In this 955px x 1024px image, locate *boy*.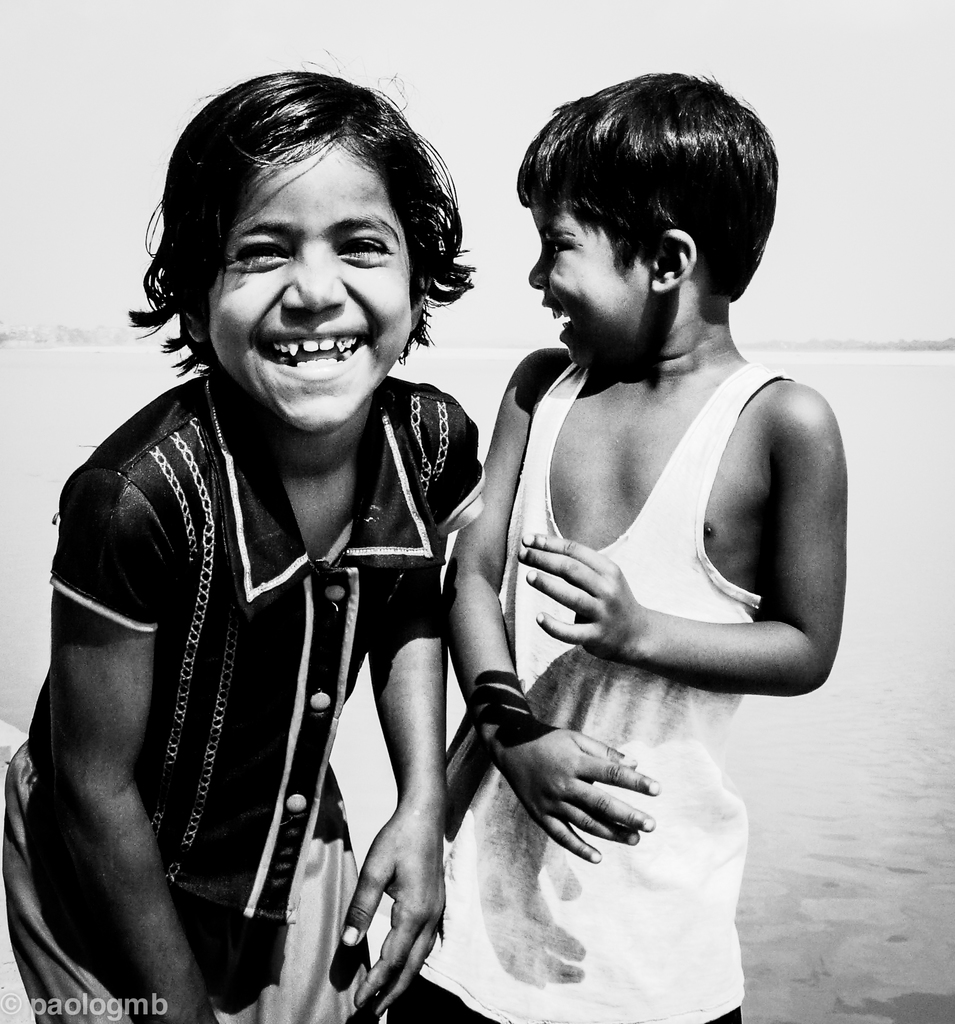
Bounding box: bbox=[390, 56, 885, 1023].
